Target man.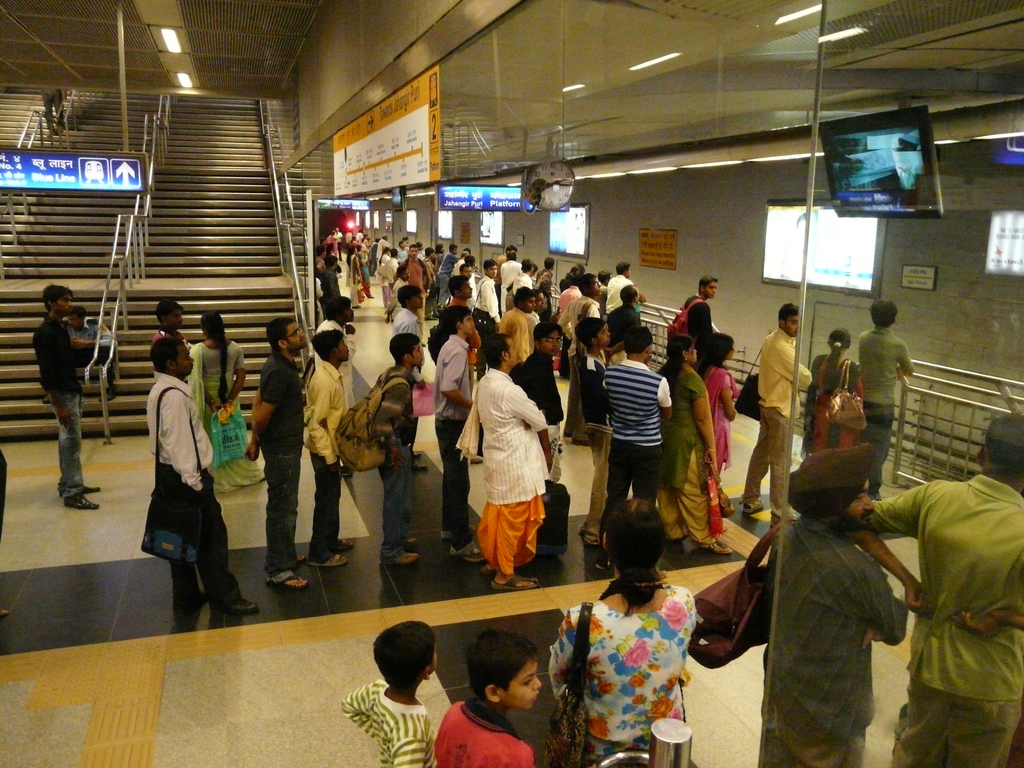
Target region: <region>756, 442, 906, 767</region>.
